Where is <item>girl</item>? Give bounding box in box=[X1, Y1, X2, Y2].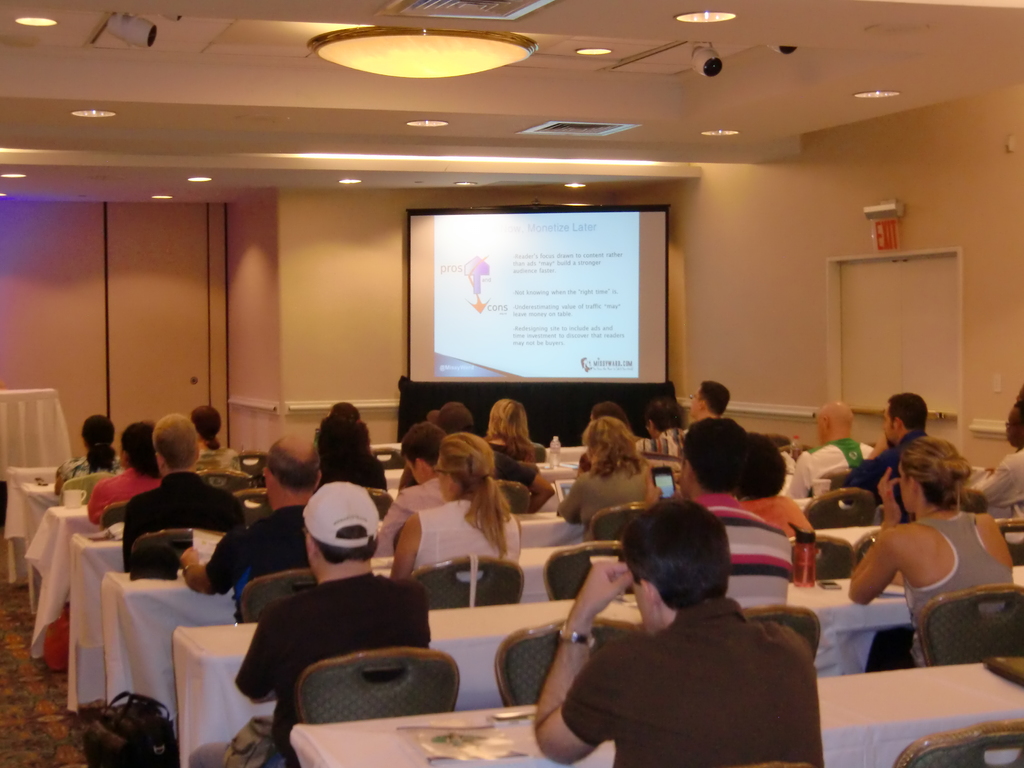
box=[557, 415, 658, 534].
